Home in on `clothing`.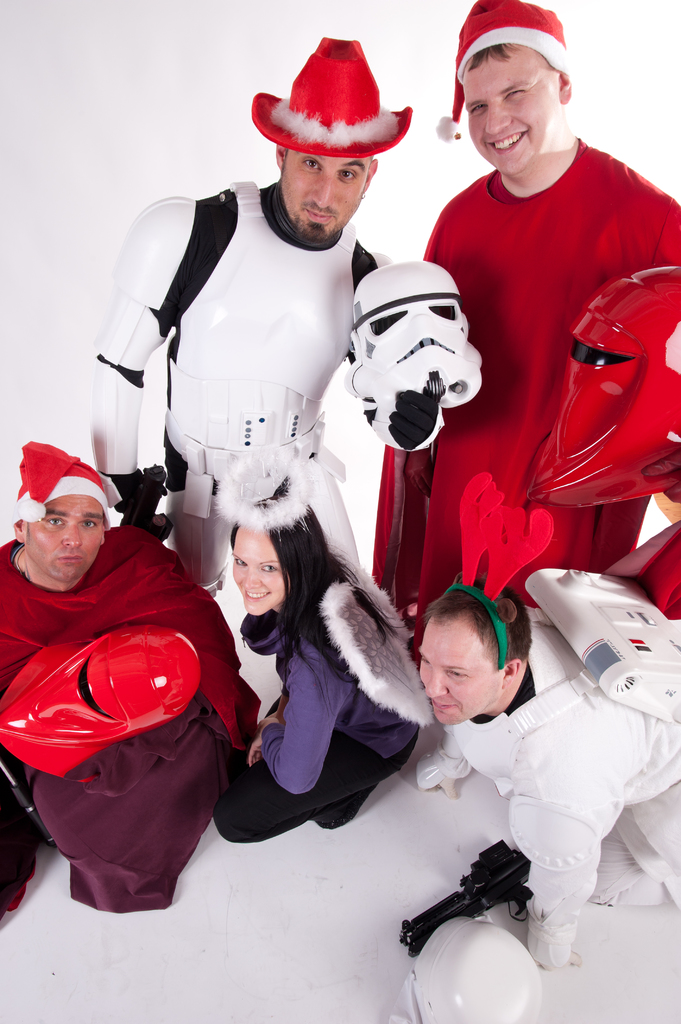
Homed in at box(424, 612, 680, 906).
